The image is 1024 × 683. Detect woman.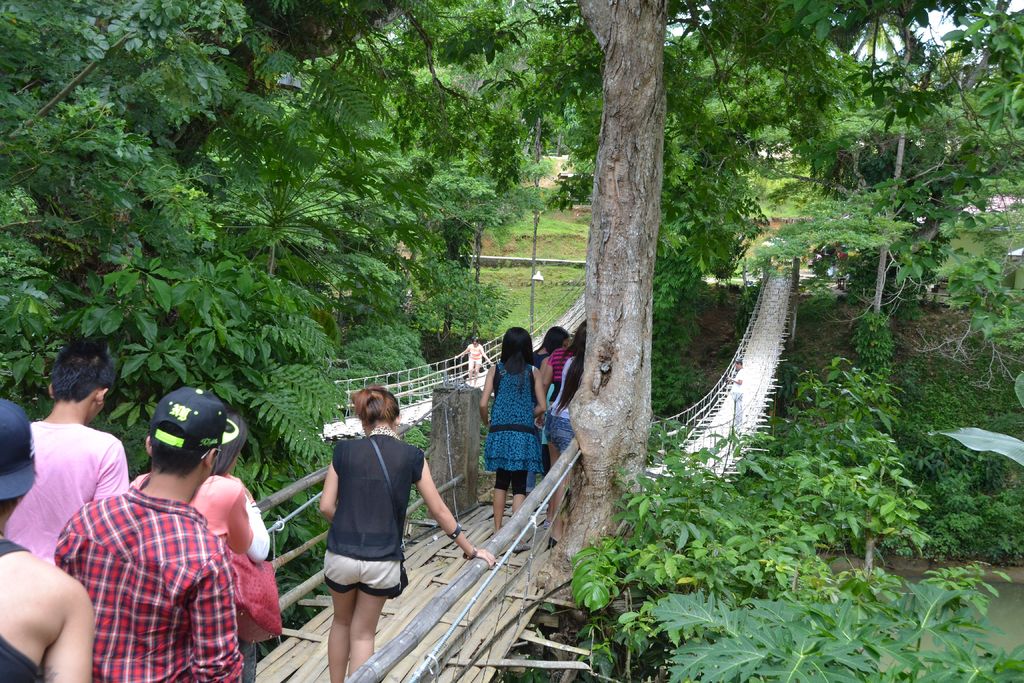
Detection: x1=543, y1=320, x2=570, y2=358.
